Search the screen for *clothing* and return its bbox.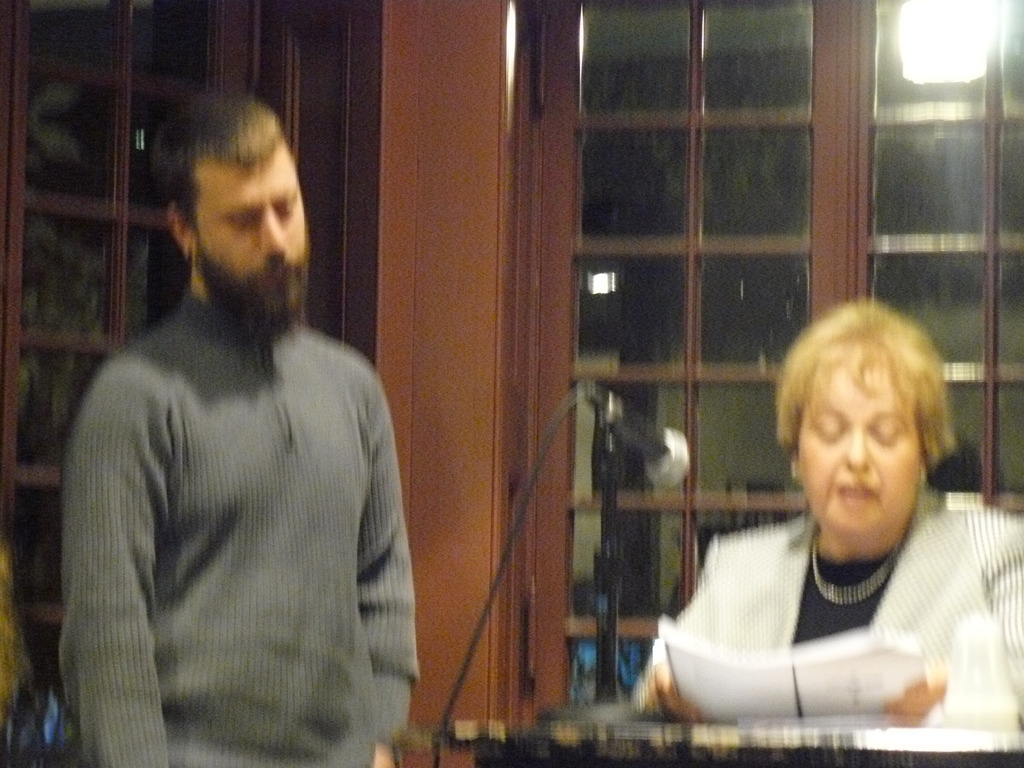
Found: detection(669, 500, 1023, 722).
